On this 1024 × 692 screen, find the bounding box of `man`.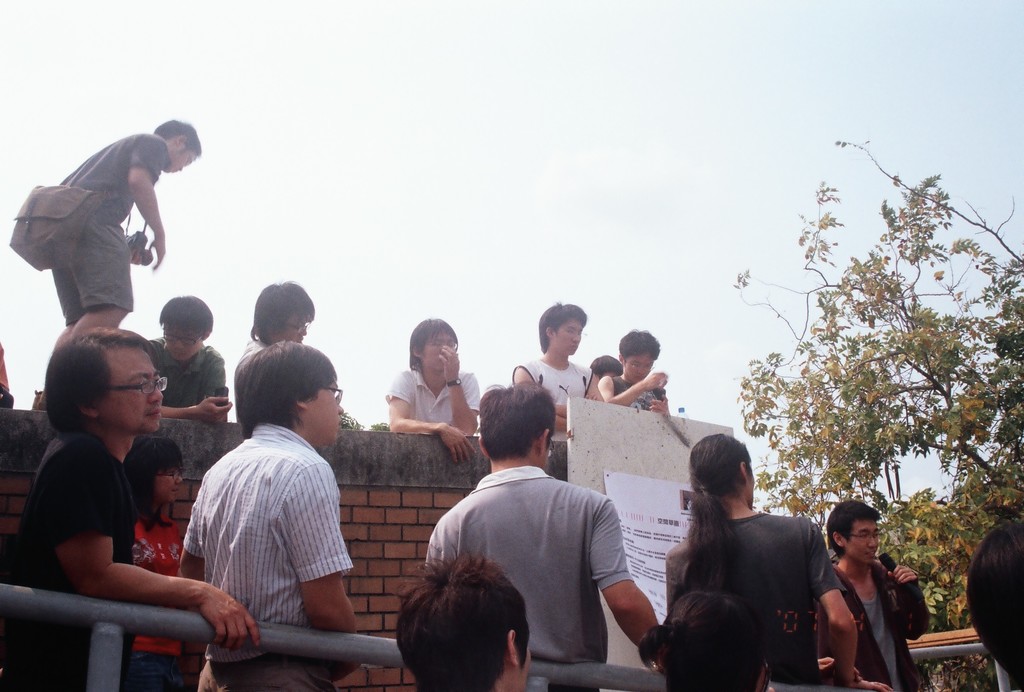
Bounding box: (x1=493, y1=295, x2=604, y2=449).
